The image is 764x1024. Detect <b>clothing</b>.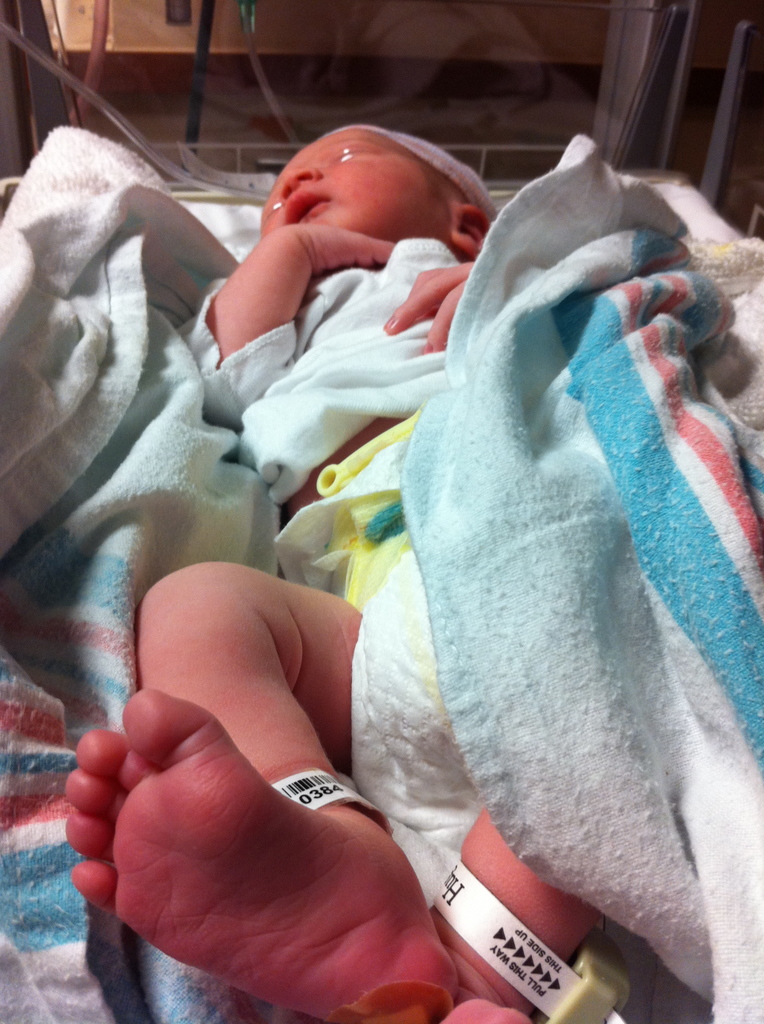
Detection: rect(0, 102, 729, 1014).
